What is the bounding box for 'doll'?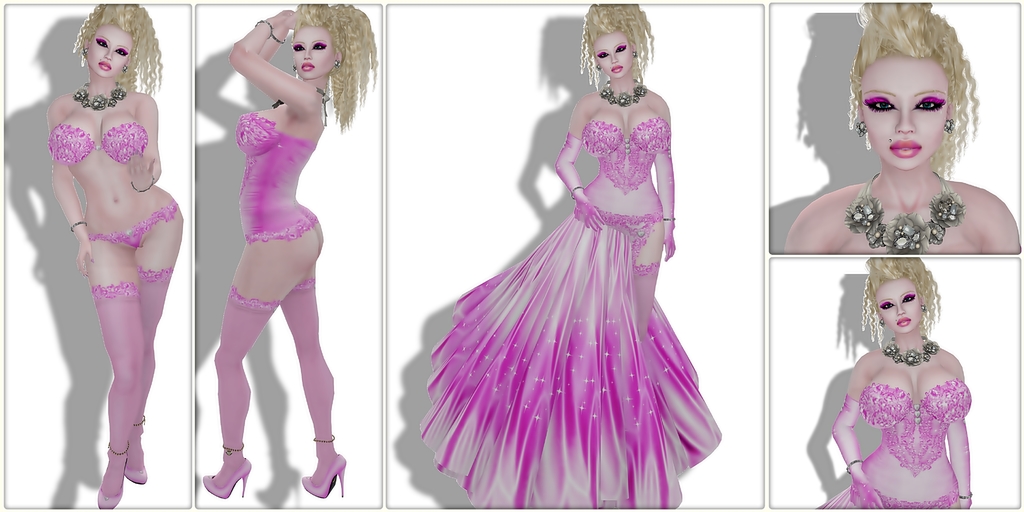
(43,1,182,511).
